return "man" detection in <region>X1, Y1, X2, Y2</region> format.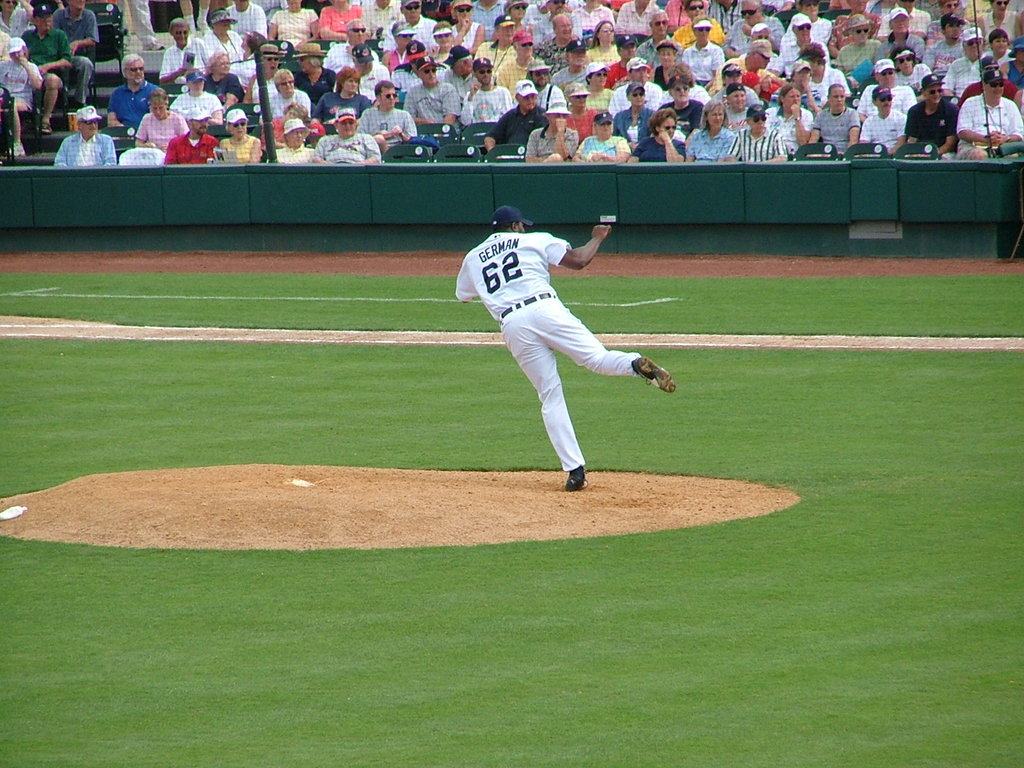
<region>728, 0, 786, 57</region>.
